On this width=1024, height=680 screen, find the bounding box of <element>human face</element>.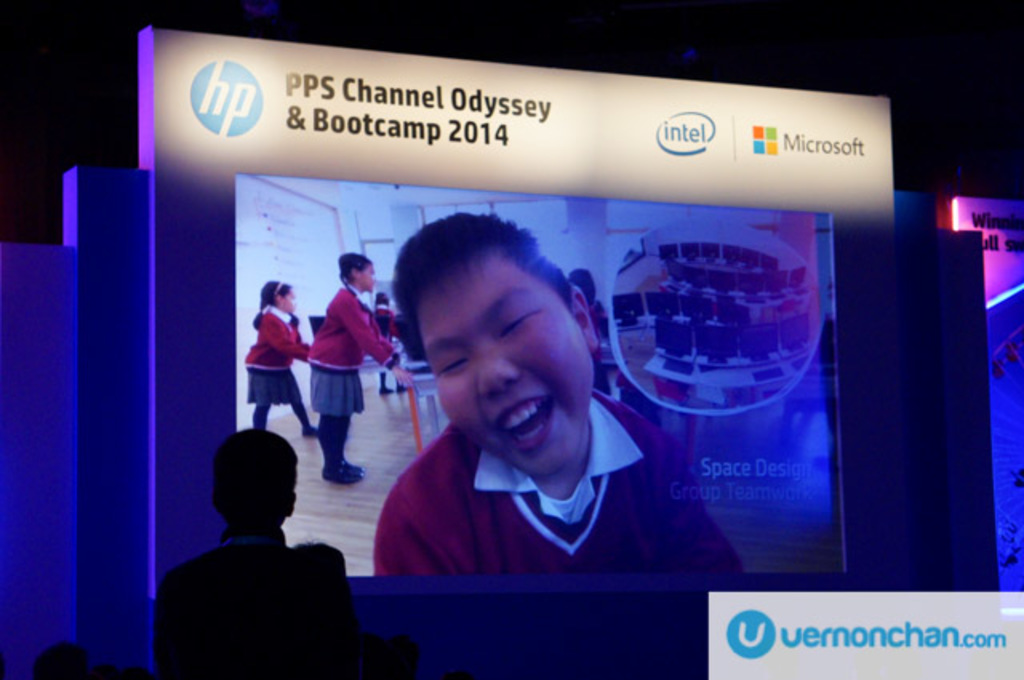
Bounding box: {"x1": 280, "y1": 286, "x2": 296, "y2": 314}.
